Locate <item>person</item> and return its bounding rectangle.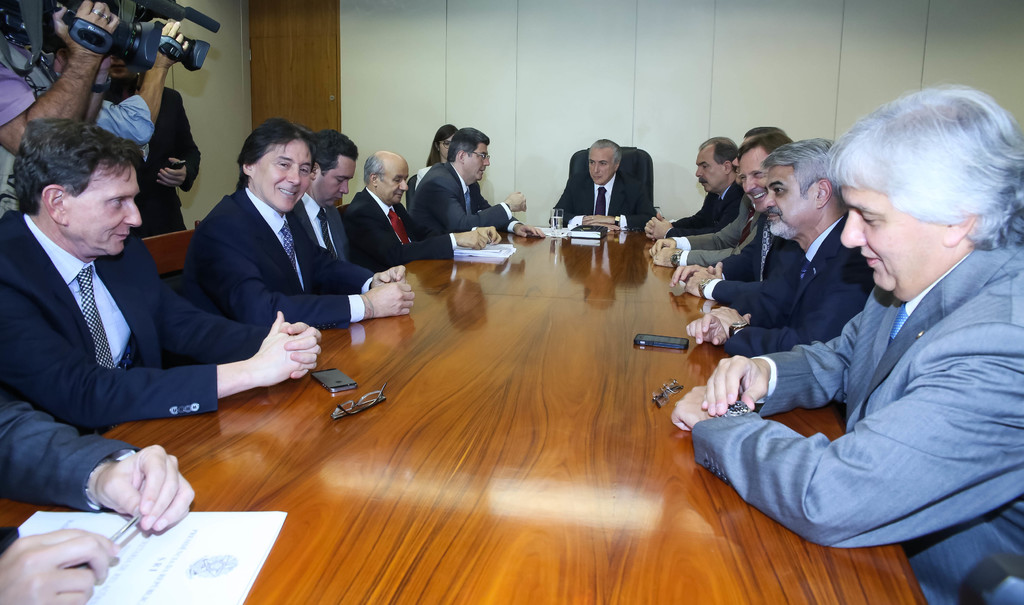
select_region(184, 119, 416, 325).
